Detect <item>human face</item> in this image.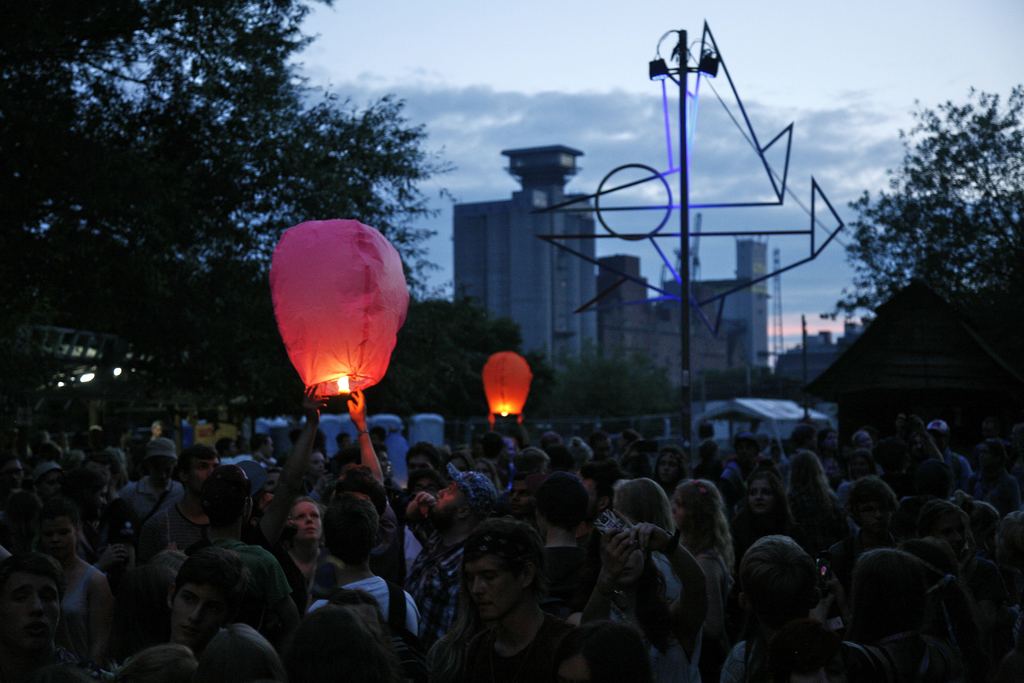
Detection: x1=657, y1=454, x2=676, y2=487.
